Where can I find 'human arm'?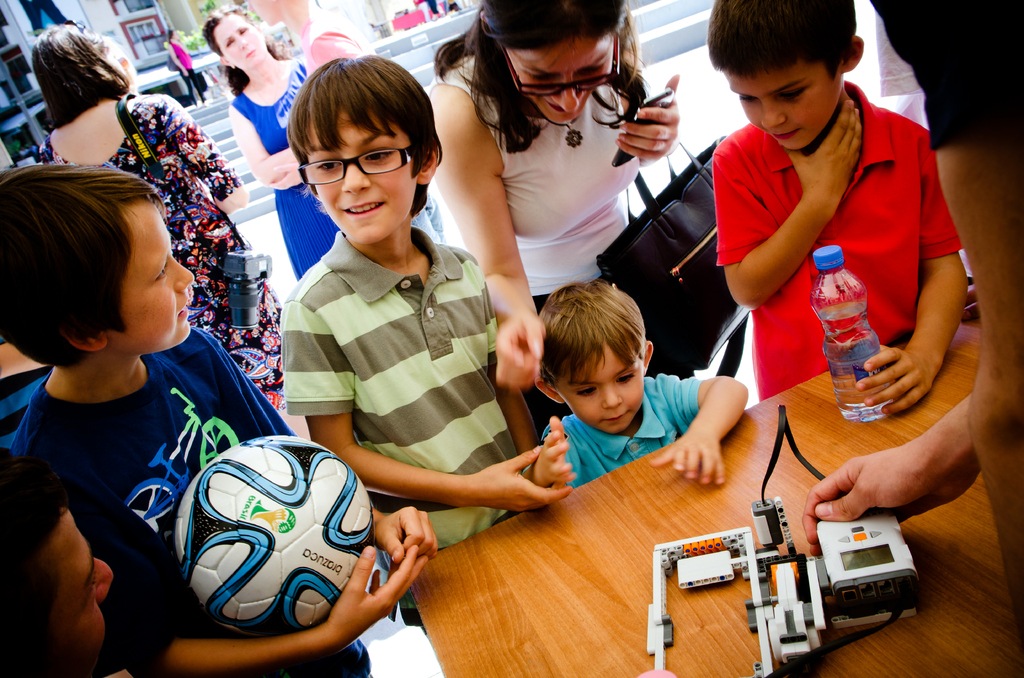
You can find it at bbox=[714, 141, 862, 324].
